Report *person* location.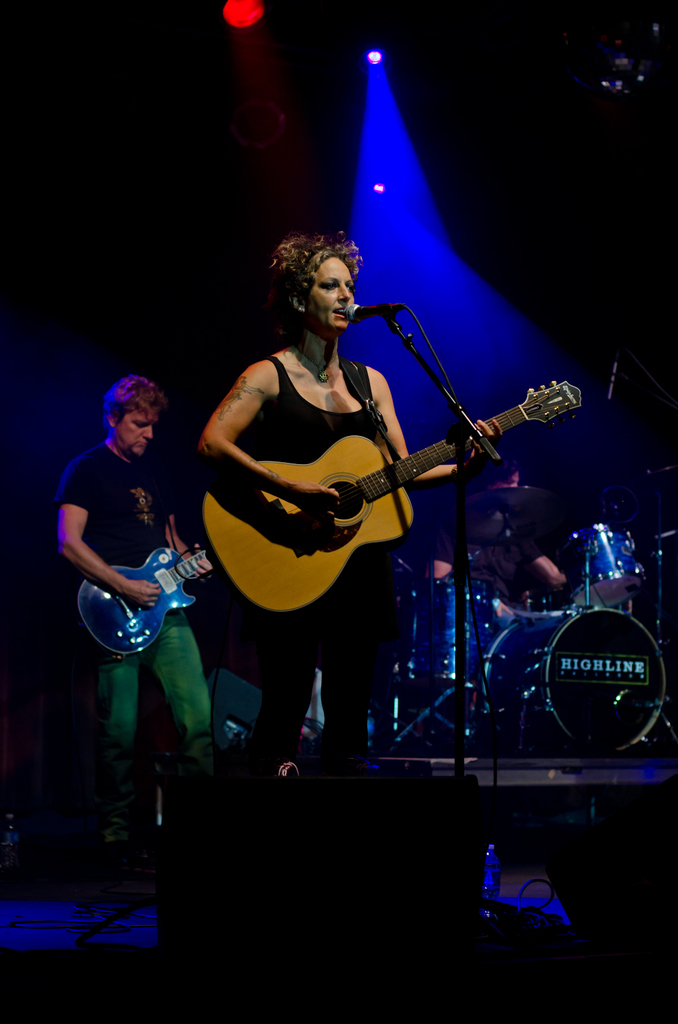
Report: region(424, 464, 565, 600).
